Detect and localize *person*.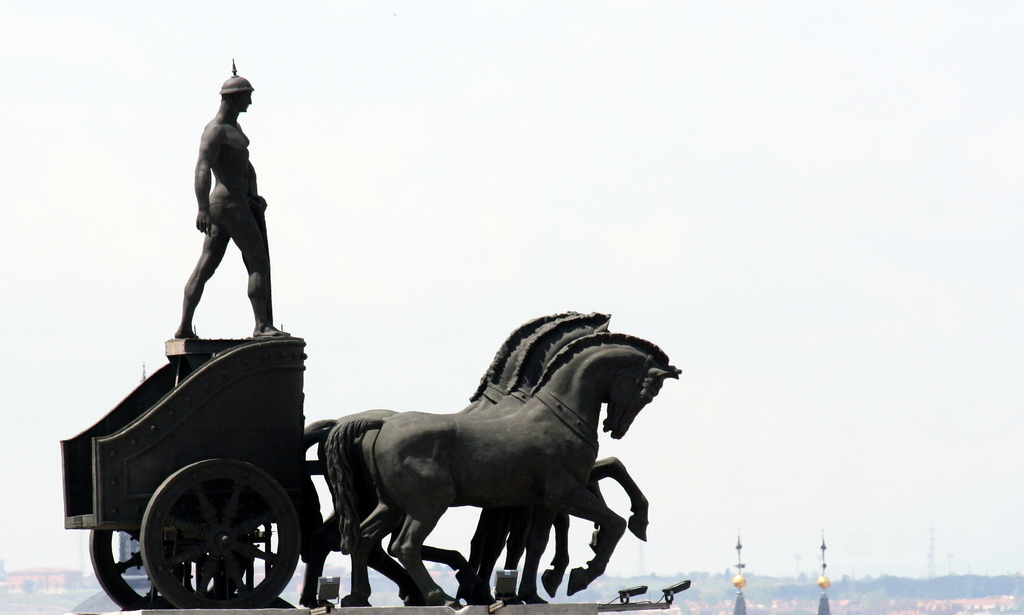
Localized at <bbox>167, 54, 271, 361</bbox>.
